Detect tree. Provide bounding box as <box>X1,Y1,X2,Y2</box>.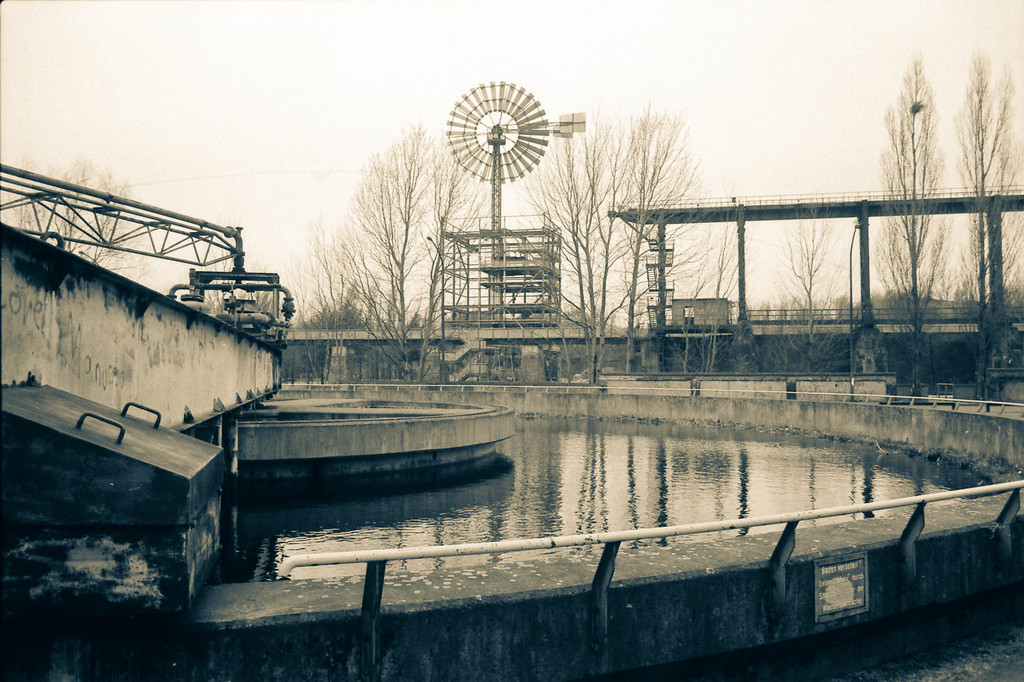
<box>784,214,843,361</box>.
